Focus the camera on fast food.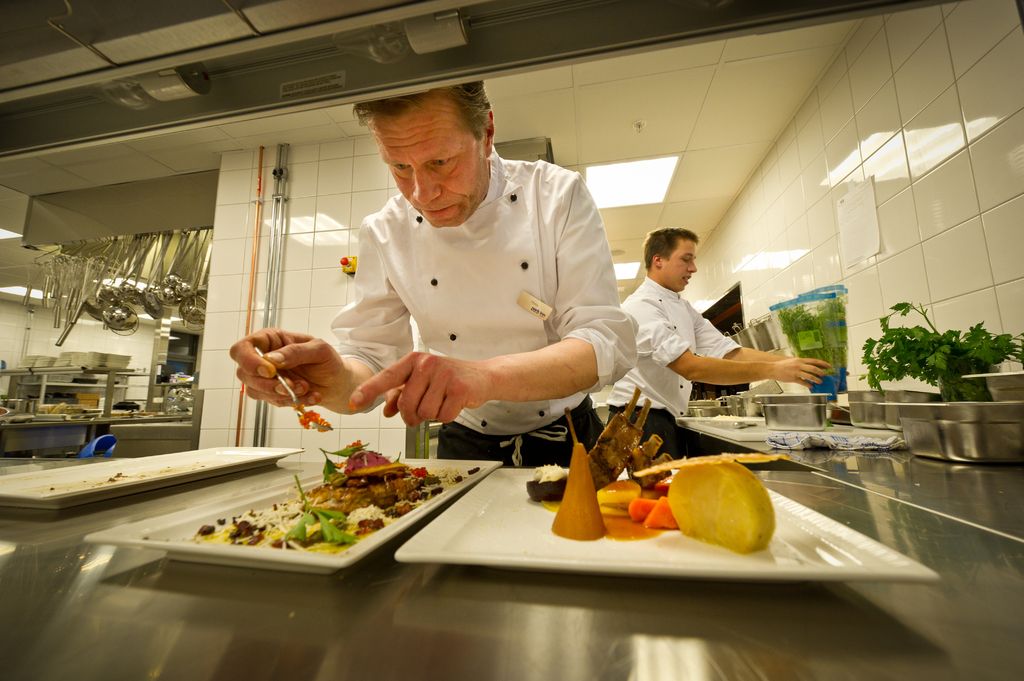
Focus region: x1=588 y1=478 x2=645 y2=520.
